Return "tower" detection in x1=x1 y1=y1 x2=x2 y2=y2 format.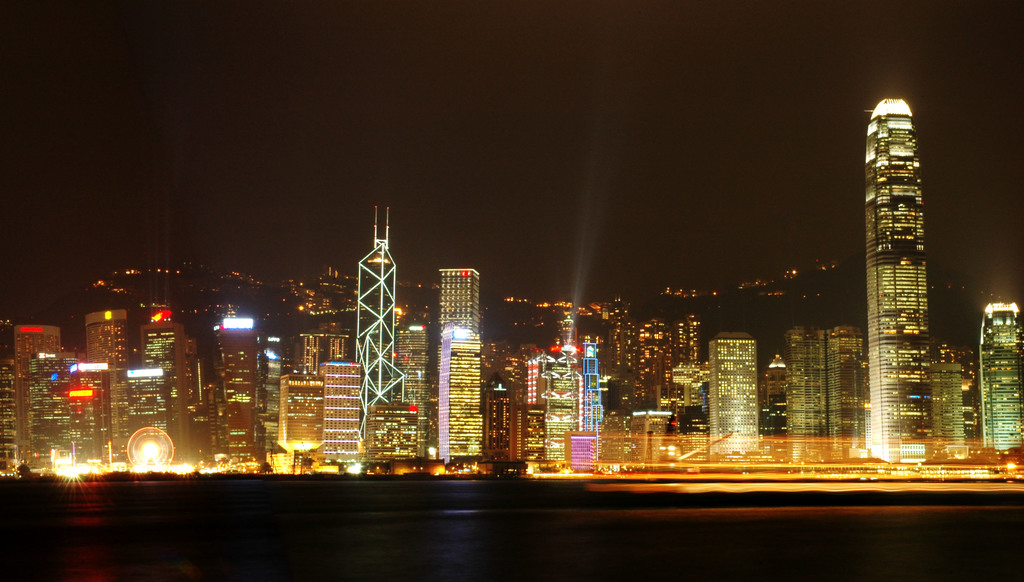
x1=395 y1=311 x2=430 y2=394.
